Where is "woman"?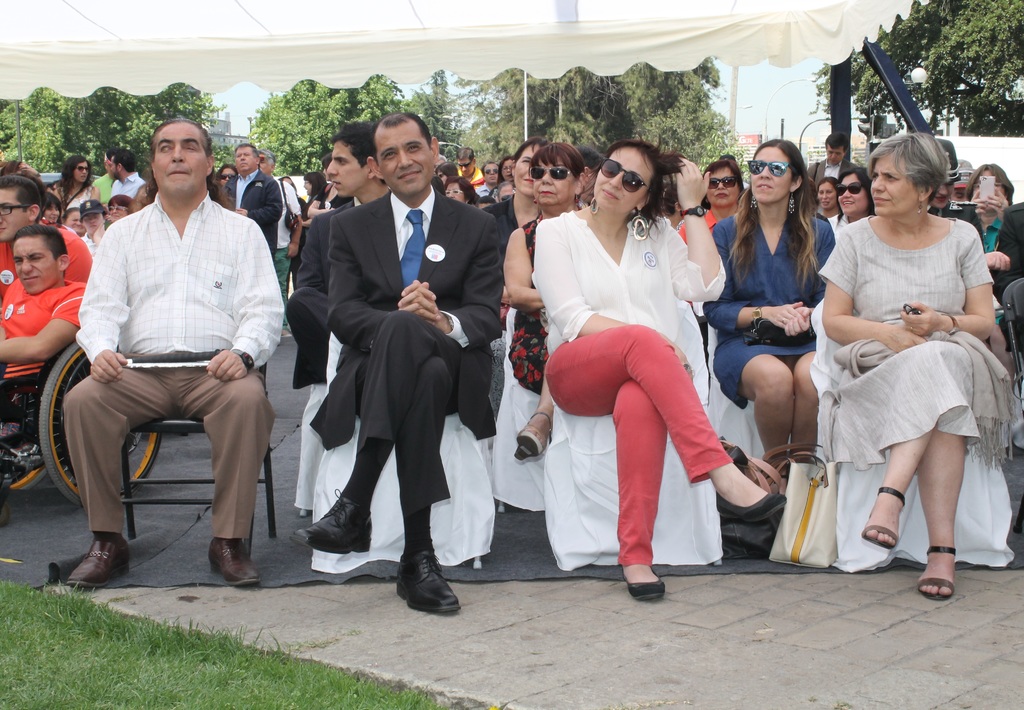
[x1=808, y1=125, x2=997, y2=600].
